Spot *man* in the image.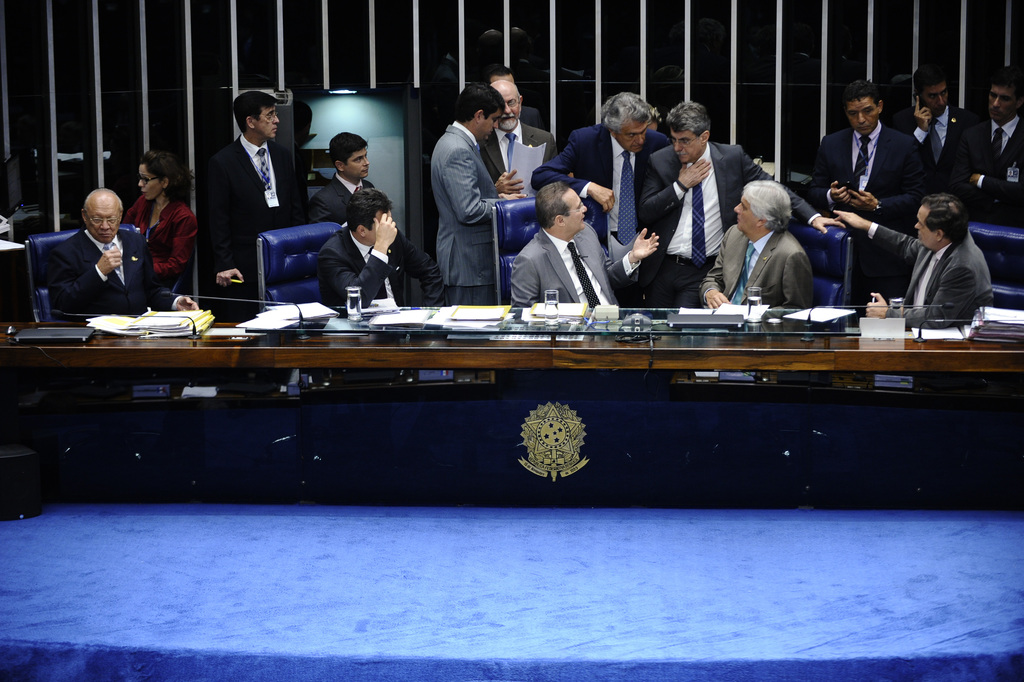
*man* found at Rect(510, 183, 658, 311).
